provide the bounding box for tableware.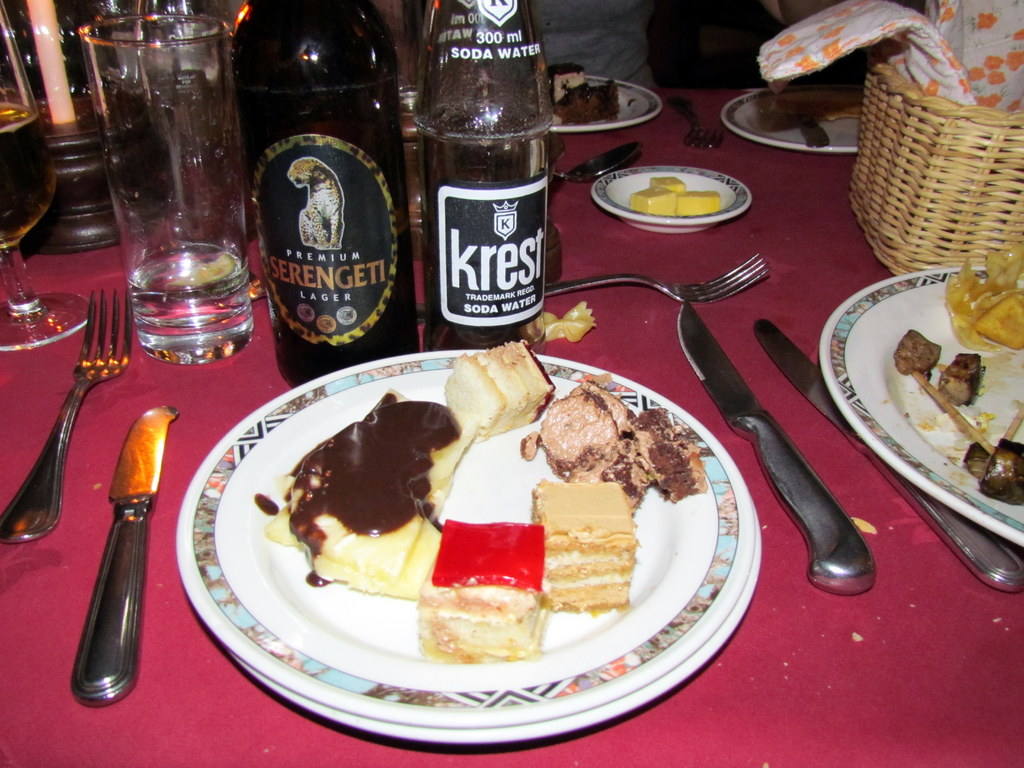
0:285:133:546.
